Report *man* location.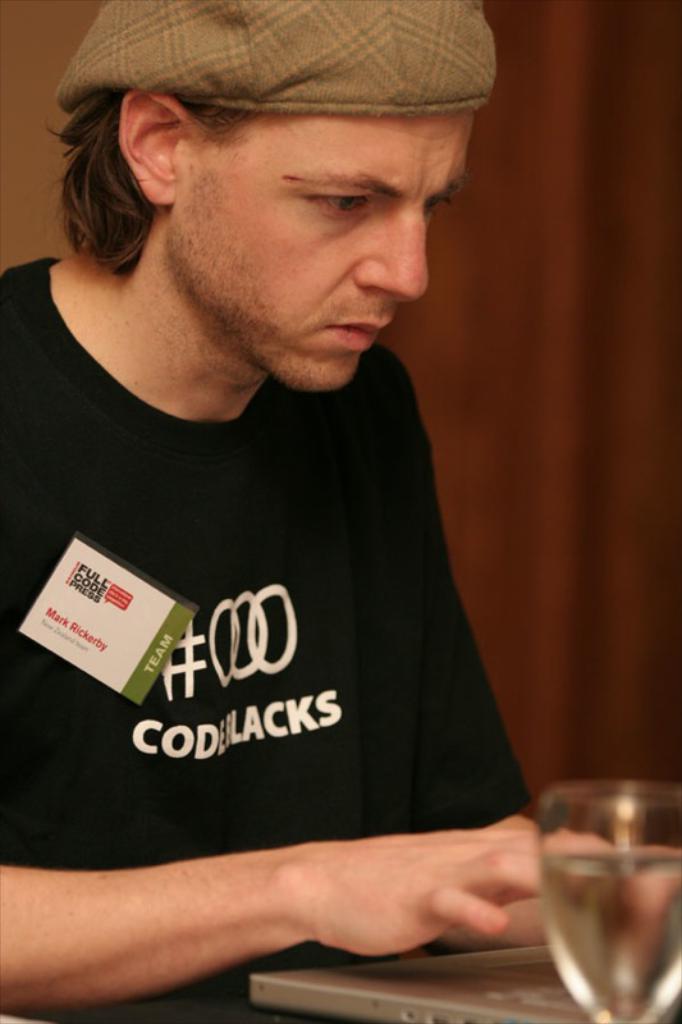
Report: Rect(10, 0, 559, 975).
